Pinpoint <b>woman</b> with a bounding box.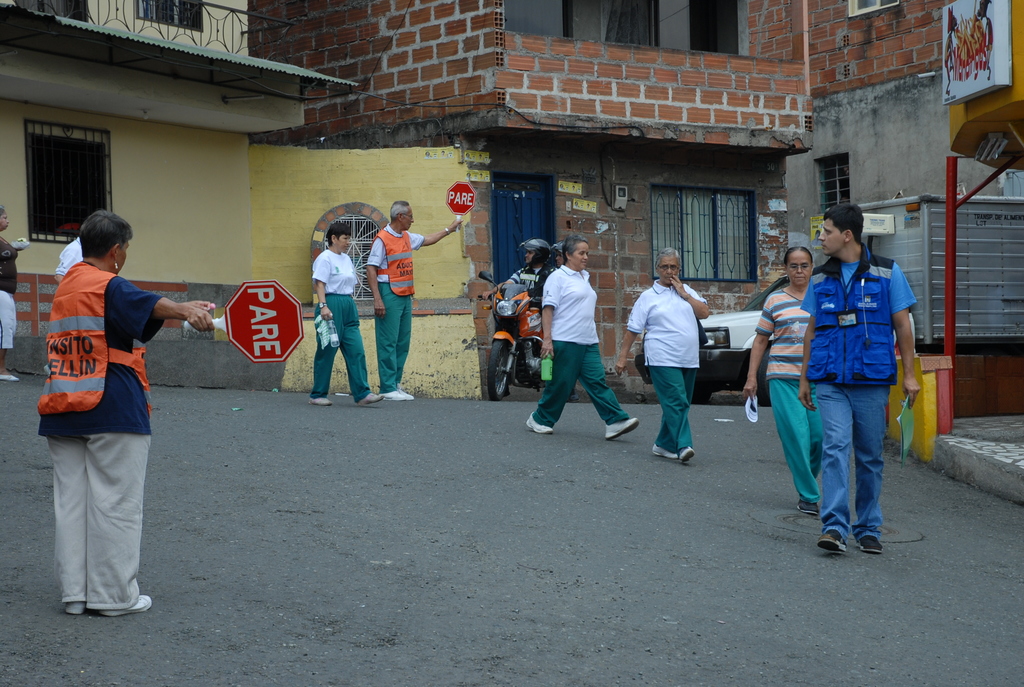
locate(17, 217, 195, 623).
